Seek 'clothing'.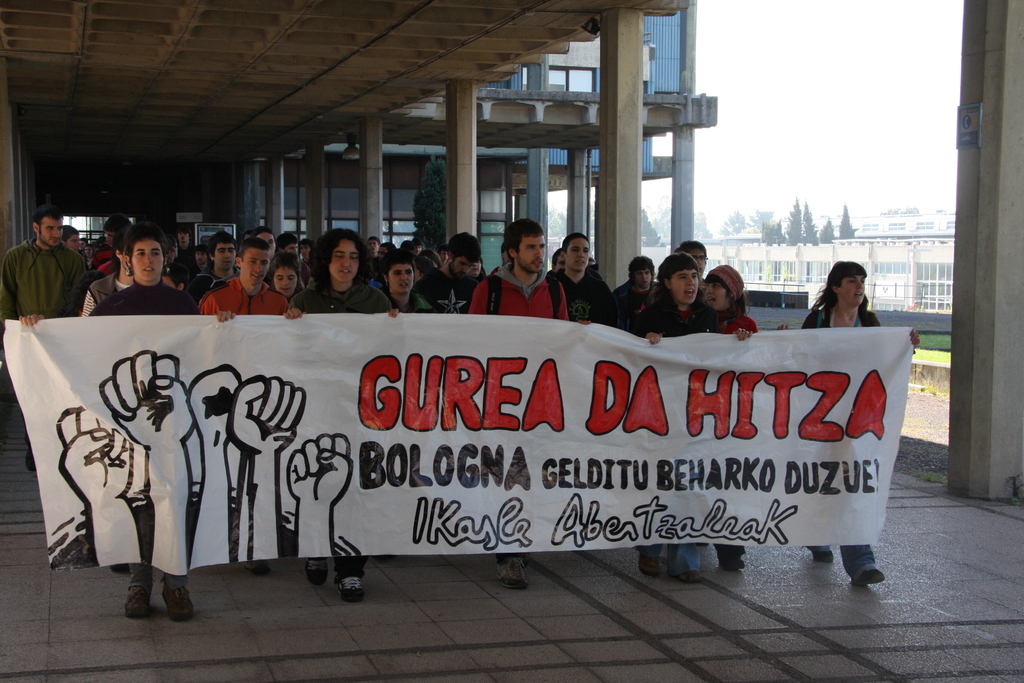
select_region(415, 268, 479, 314).
